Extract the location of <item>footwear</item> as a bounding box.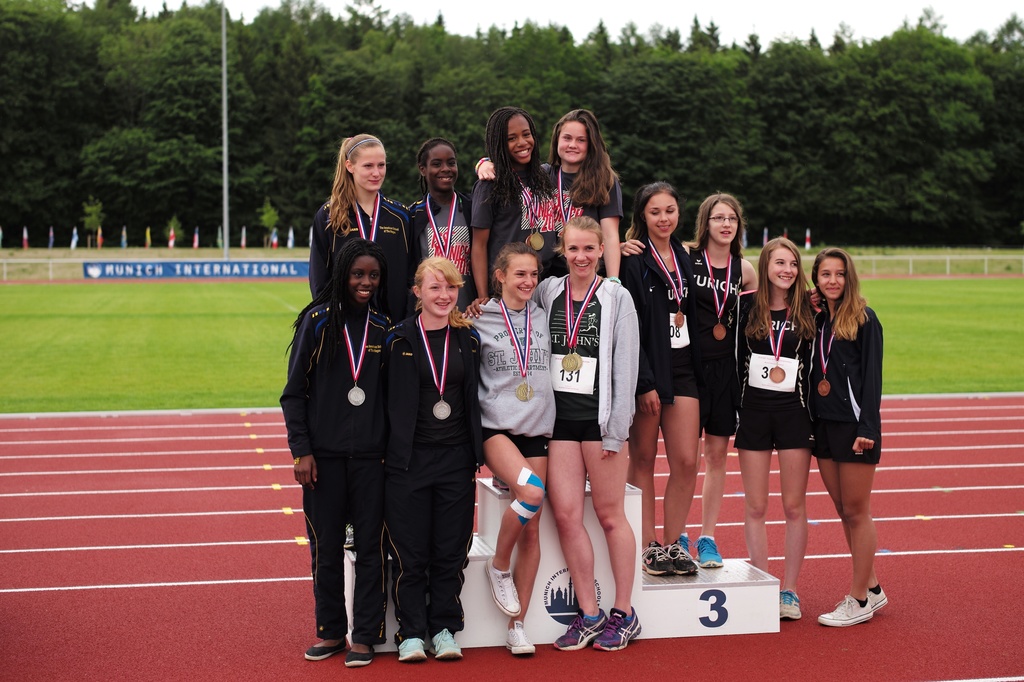
x1=779 y1=590 x2=801 y2=622.
